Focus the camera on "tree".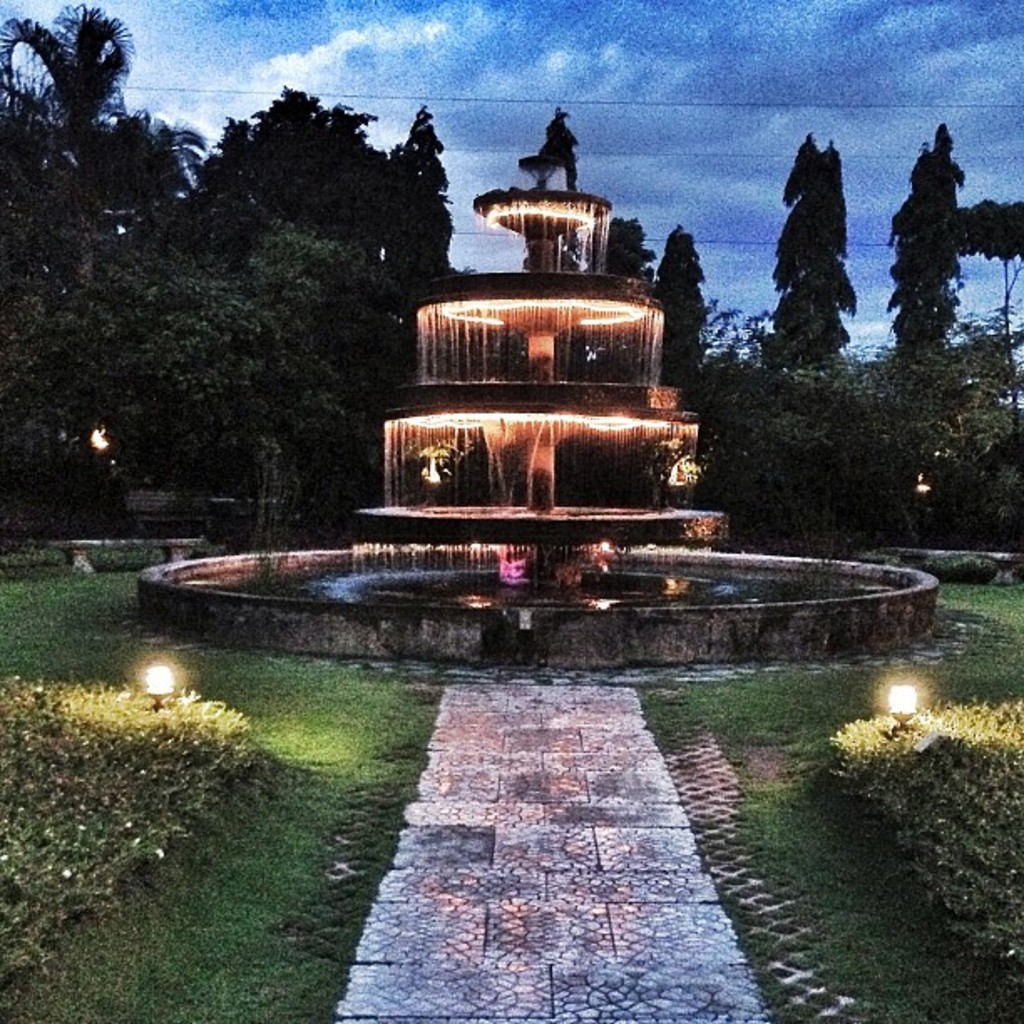
Focus region: box=[654, 218, 721, 383].
